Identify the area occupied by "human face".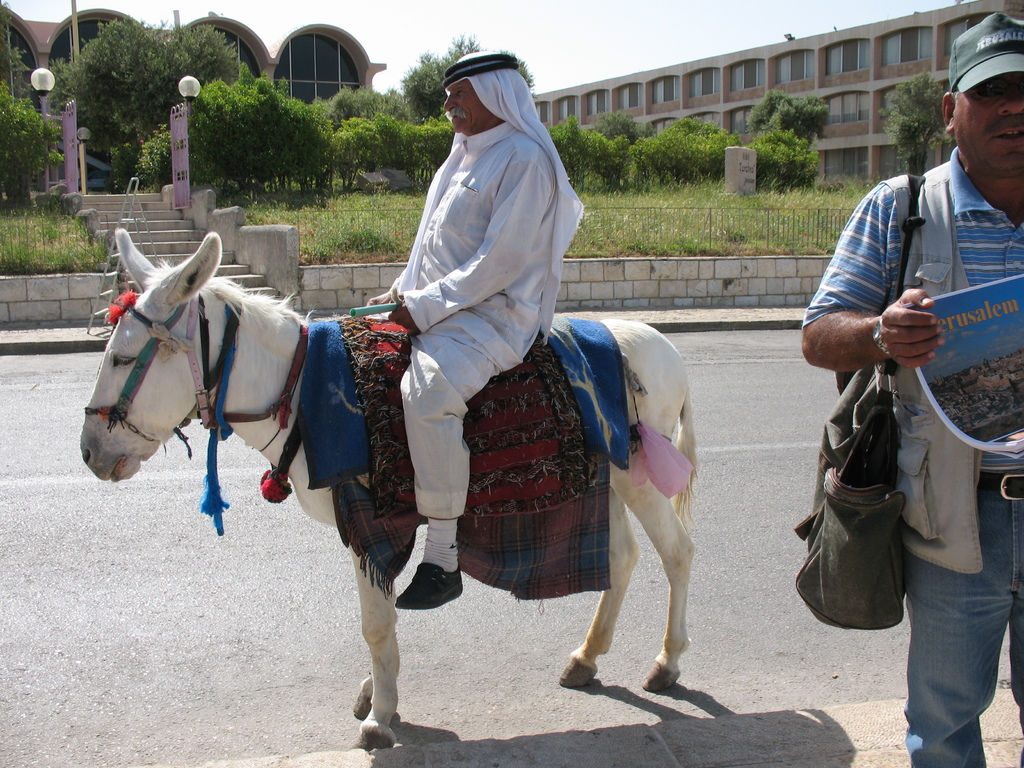
Area: (950,71,1022,172).
